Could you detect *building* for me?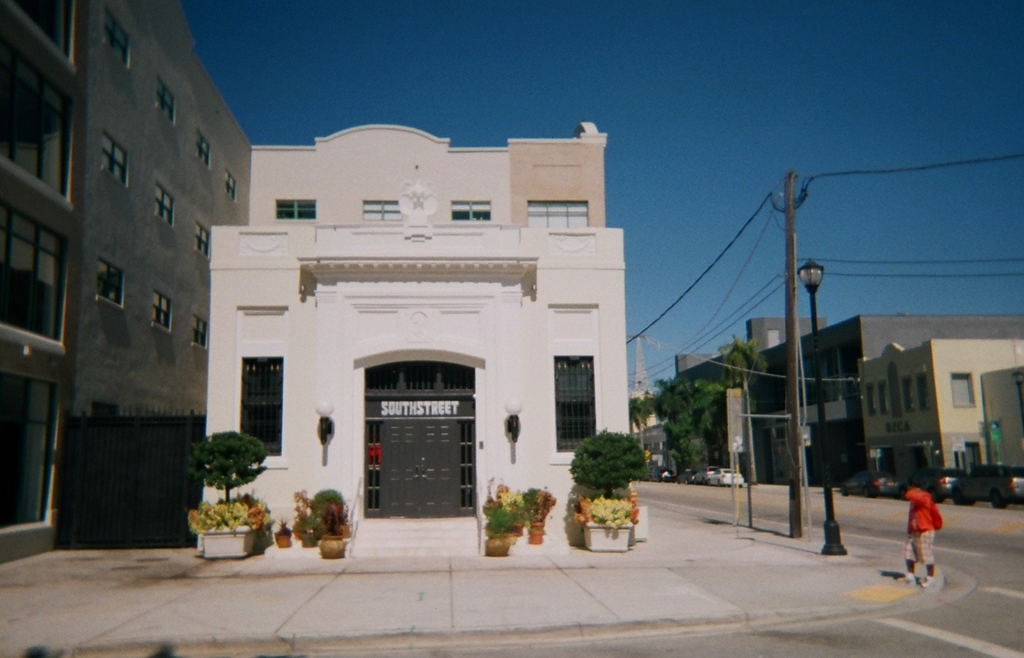
Detection result: 0/0/88/561.
